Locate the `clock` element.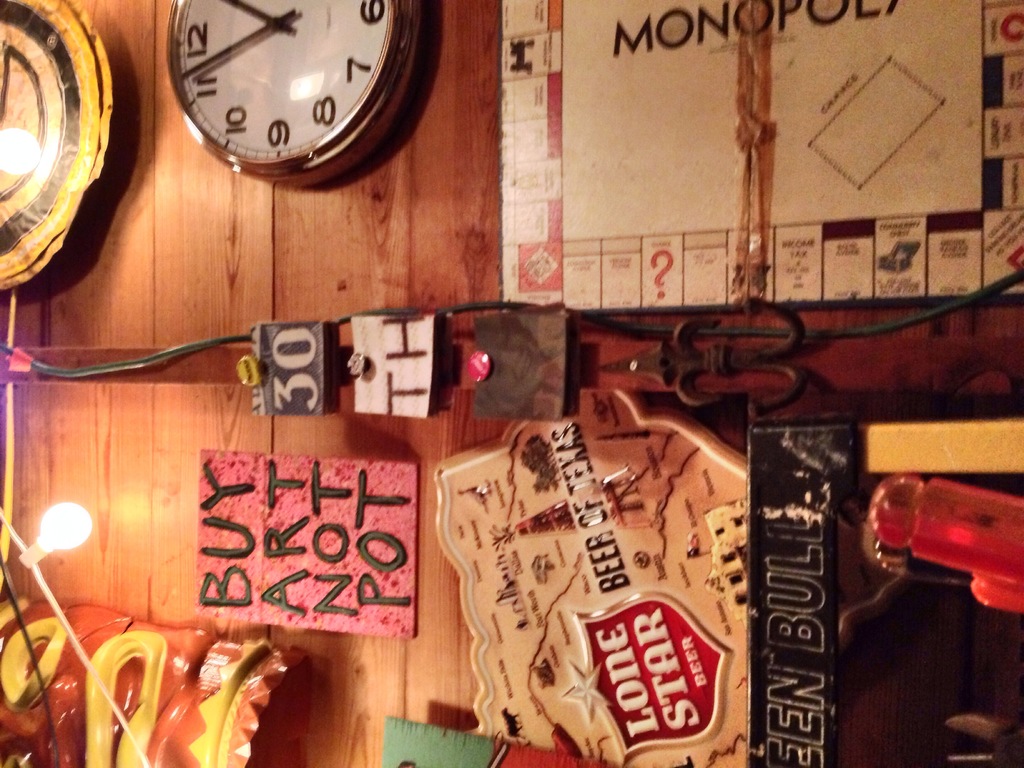
Element bbox: rect(146, 0, 421, 184).
